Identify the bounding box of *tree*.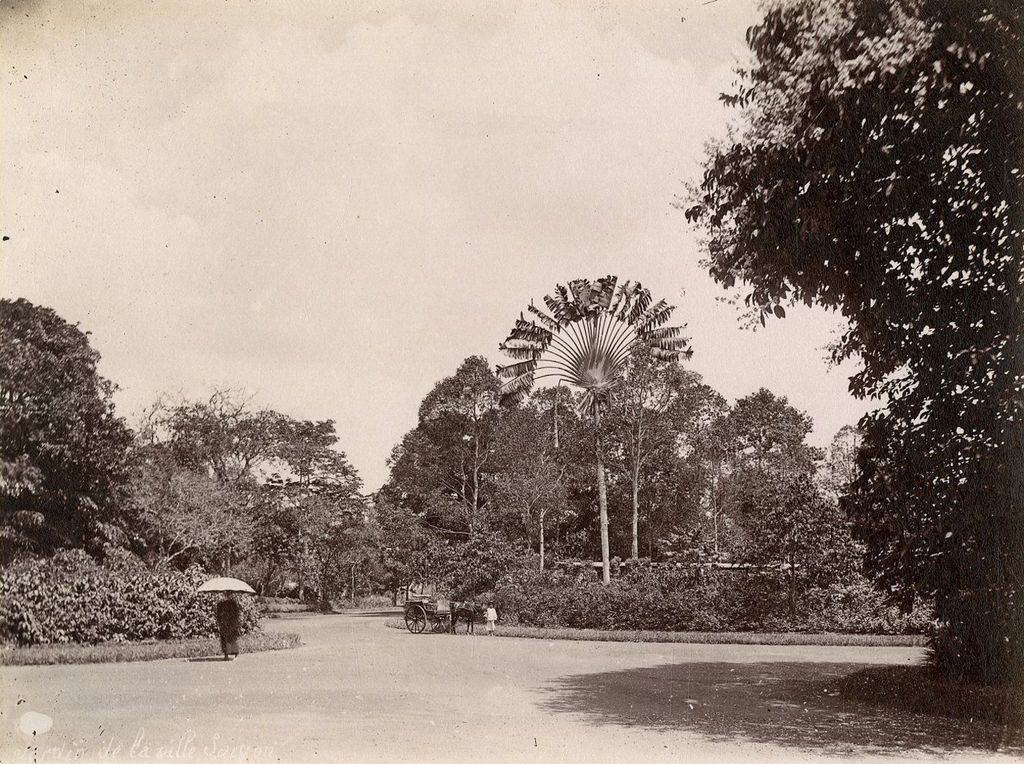
l=179, t=380, r=367, b=628.
